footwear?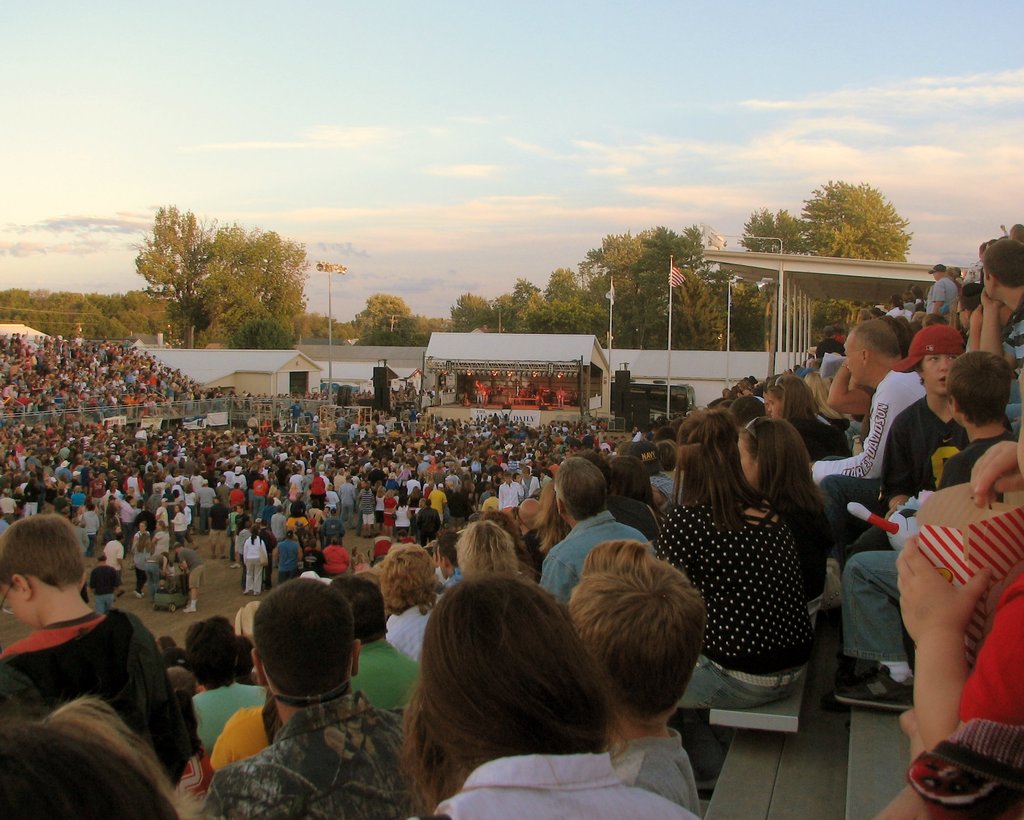
x1=818, y1=665, x2=915, y2=709
